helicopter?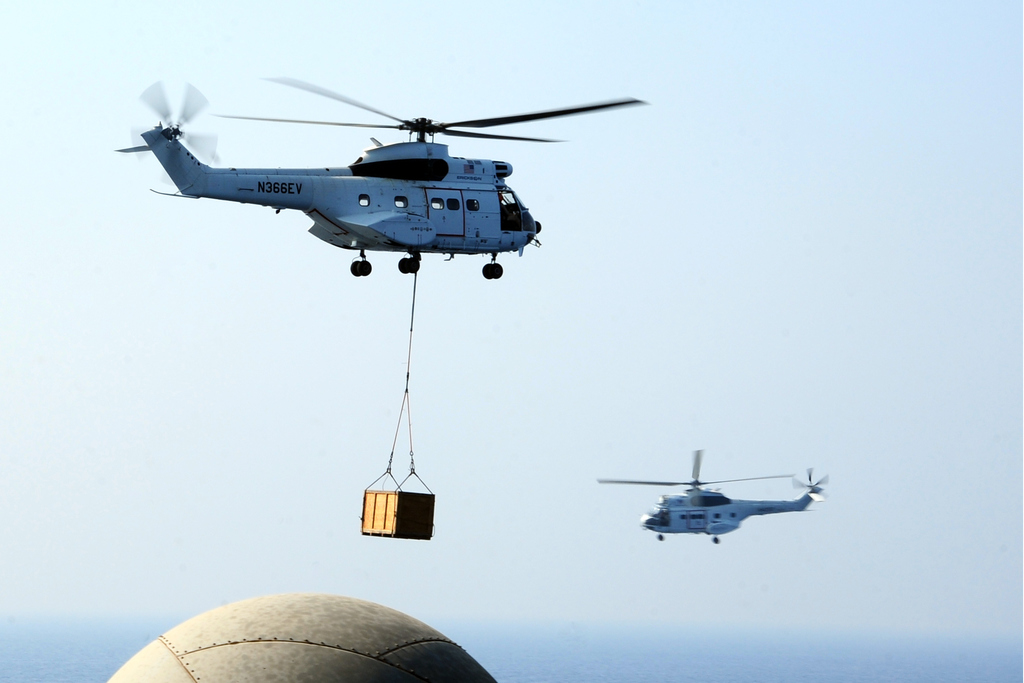
rect(118, 65, 657, 284)
